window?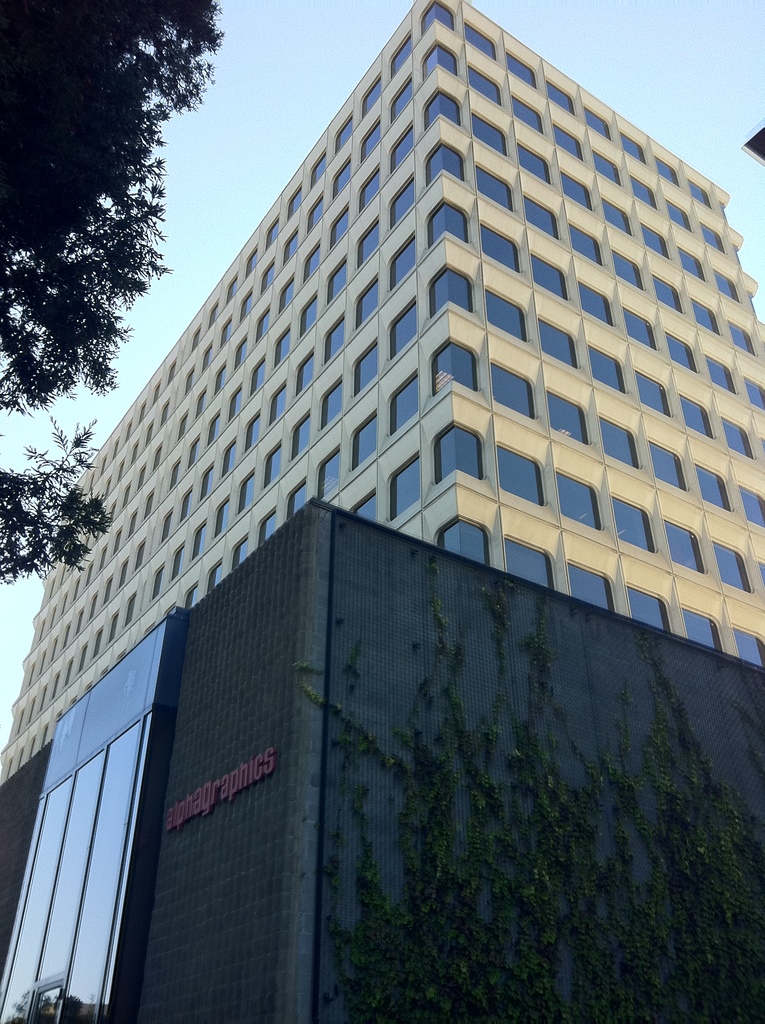
(left=729, top=314, right=756, bottom=356)
